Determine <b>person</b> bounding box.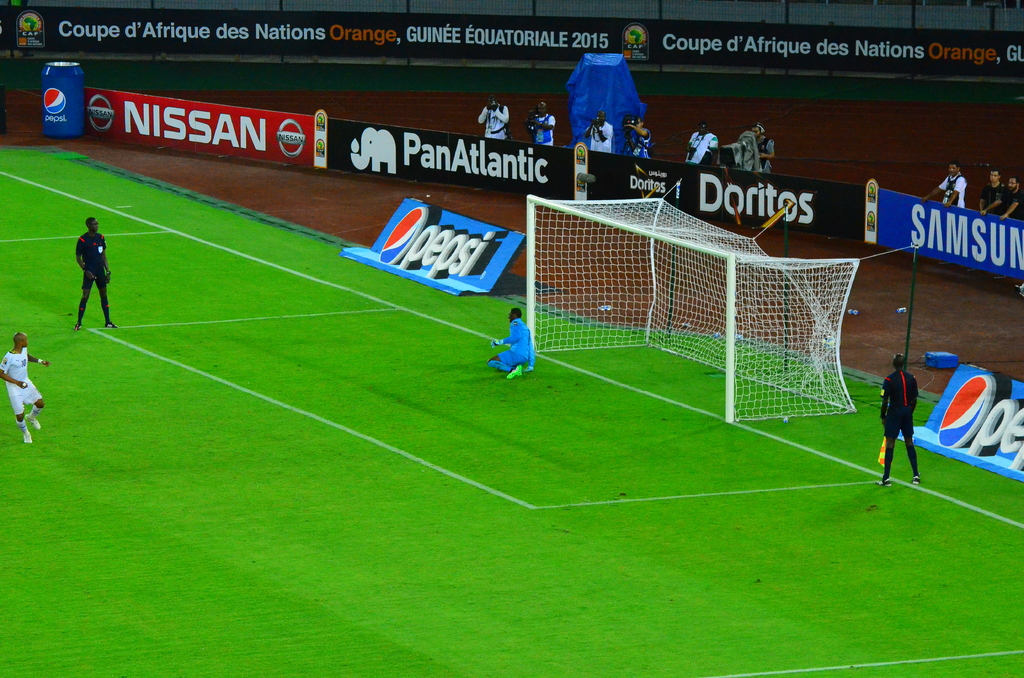
Determined: crop(744, 116, 776, 175).
